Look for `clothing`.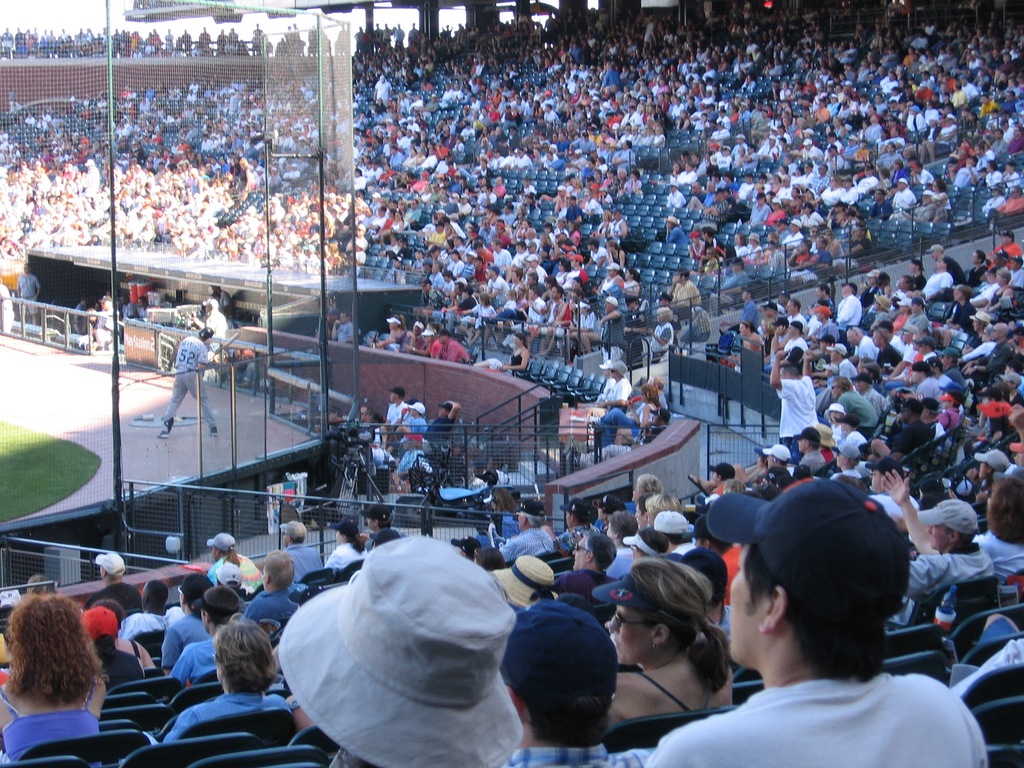
Found: detection(595, 373, 625, 412).
